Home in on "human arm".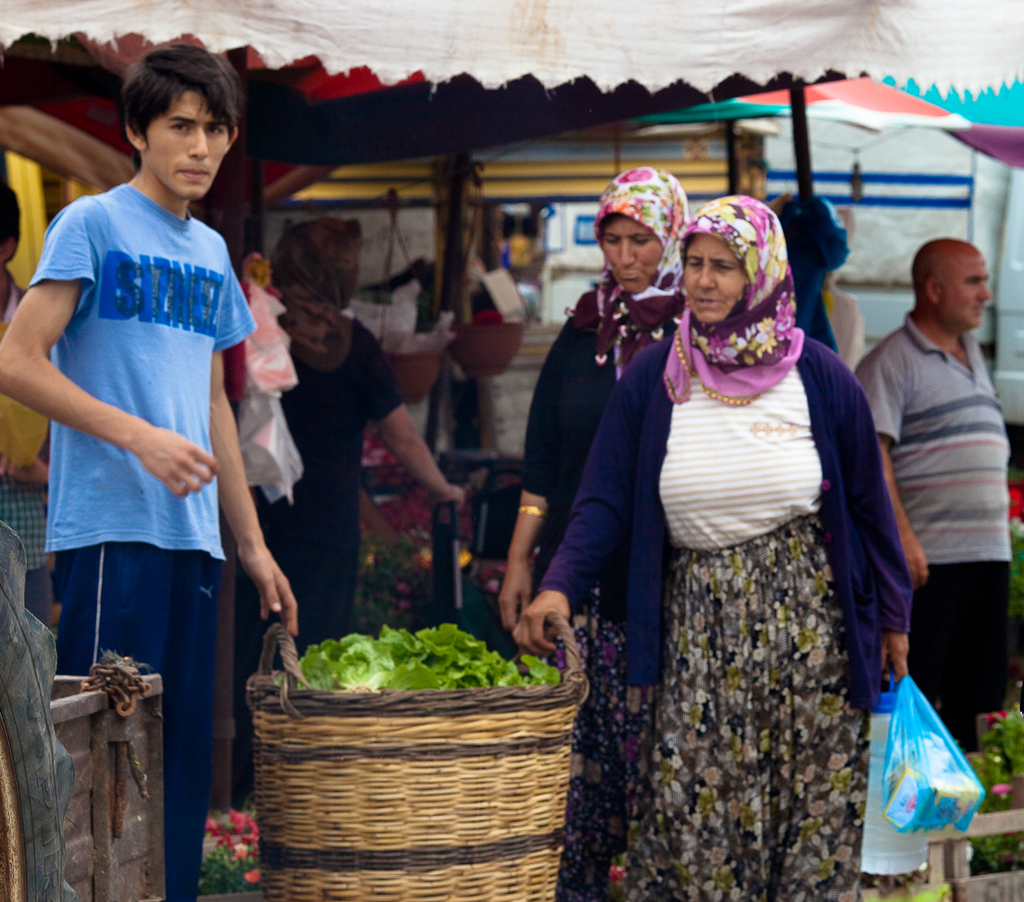
Homed in at [507, 318, 584, 629].
